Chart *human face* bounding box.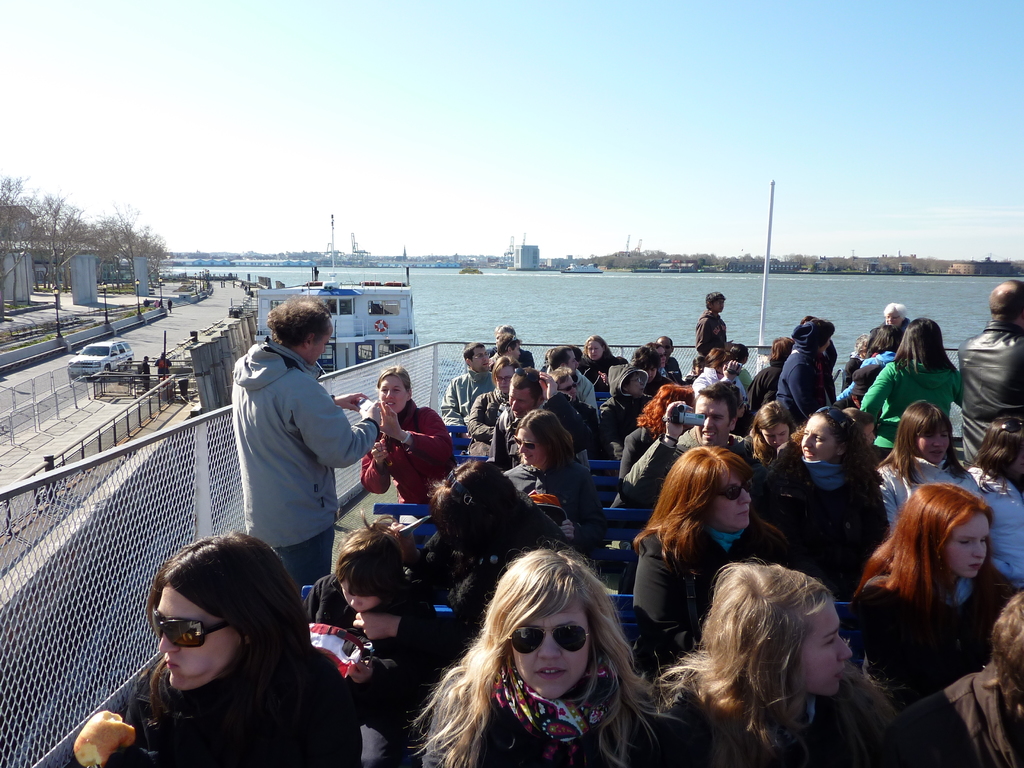
Charted: (left=628, top=373, right=652, bottom=398).
